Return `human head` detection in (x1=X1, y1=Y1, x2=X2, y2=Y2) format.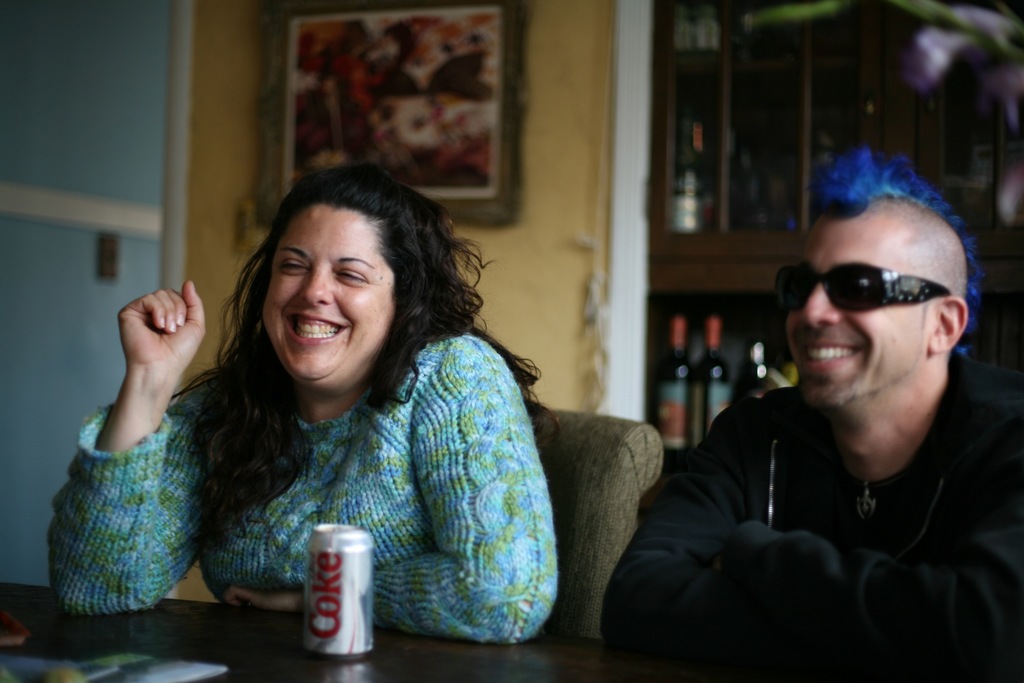
(x1=781, y1=176, x2=976, y2=409).
